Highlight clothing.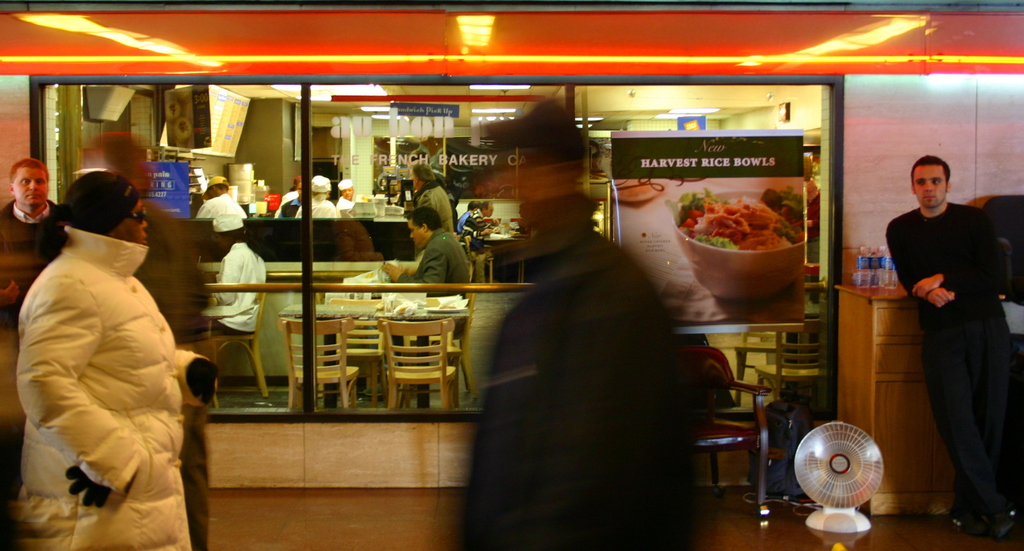
Highlighted region: BBox(0, 195, 79, 334).
